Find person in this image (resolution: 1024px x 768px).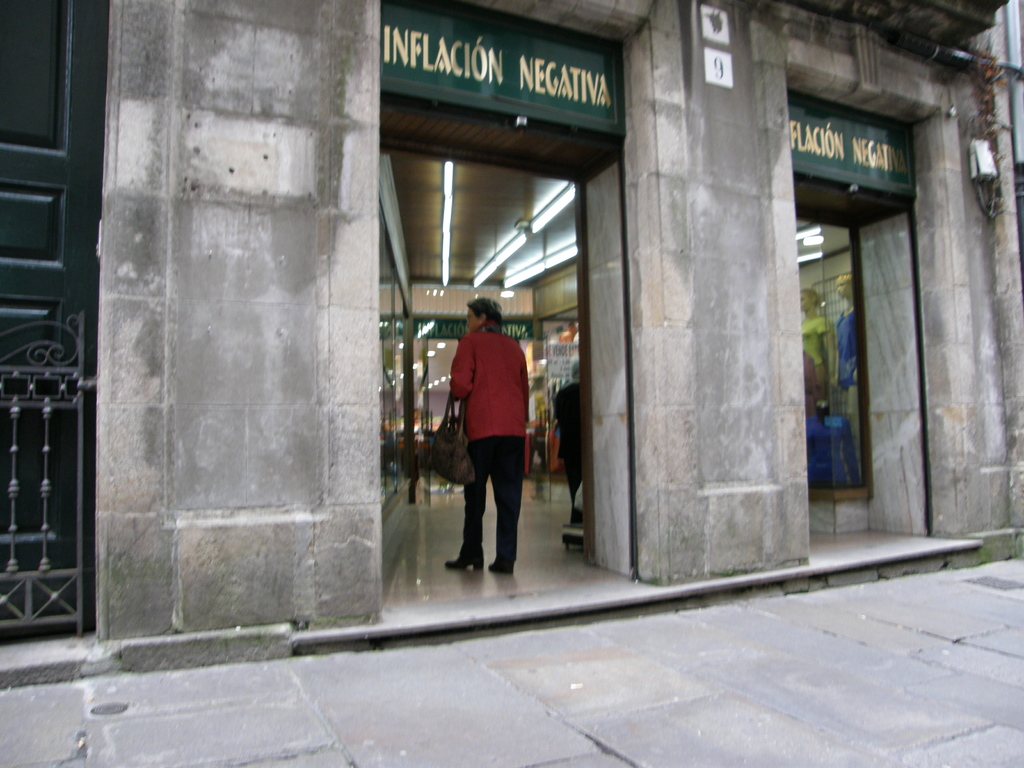
locate(556, 355, 580, 524).
